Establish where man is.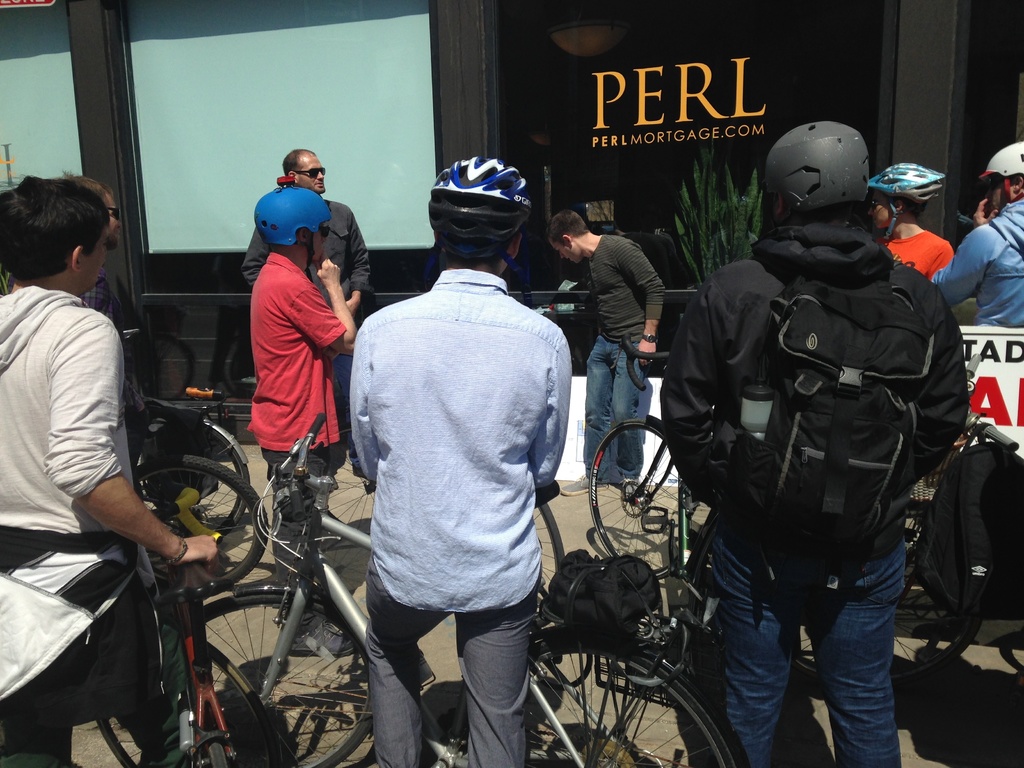
Established at x1=648, y1=115, x2=965, y2=767.
